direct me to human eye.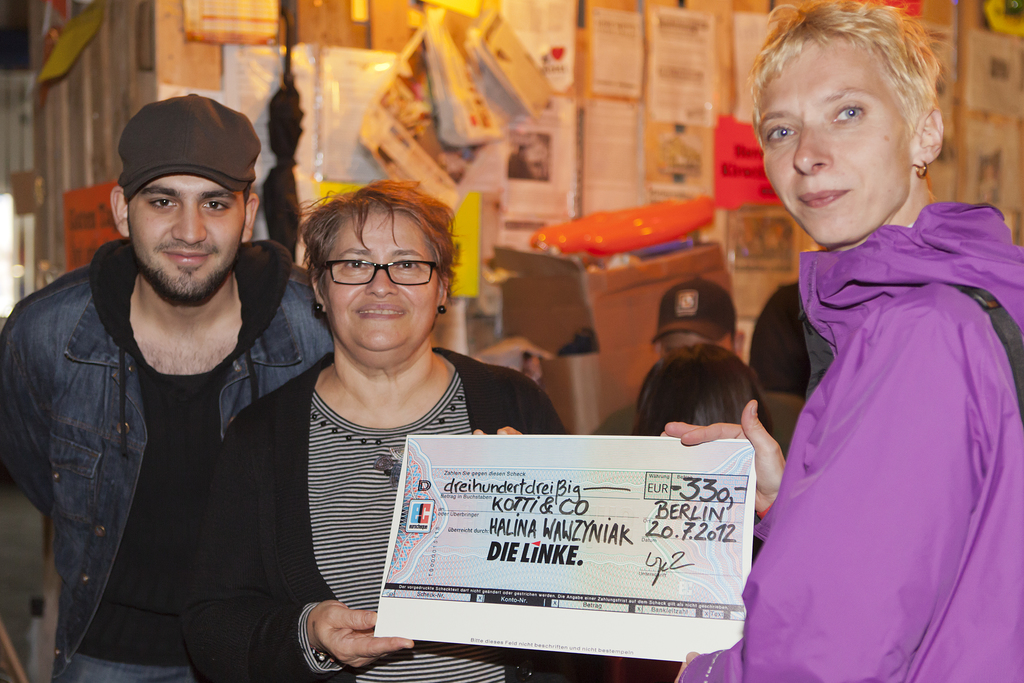
Direction: pyautogui.locateOnScreen(341, 257, 367, 273).
